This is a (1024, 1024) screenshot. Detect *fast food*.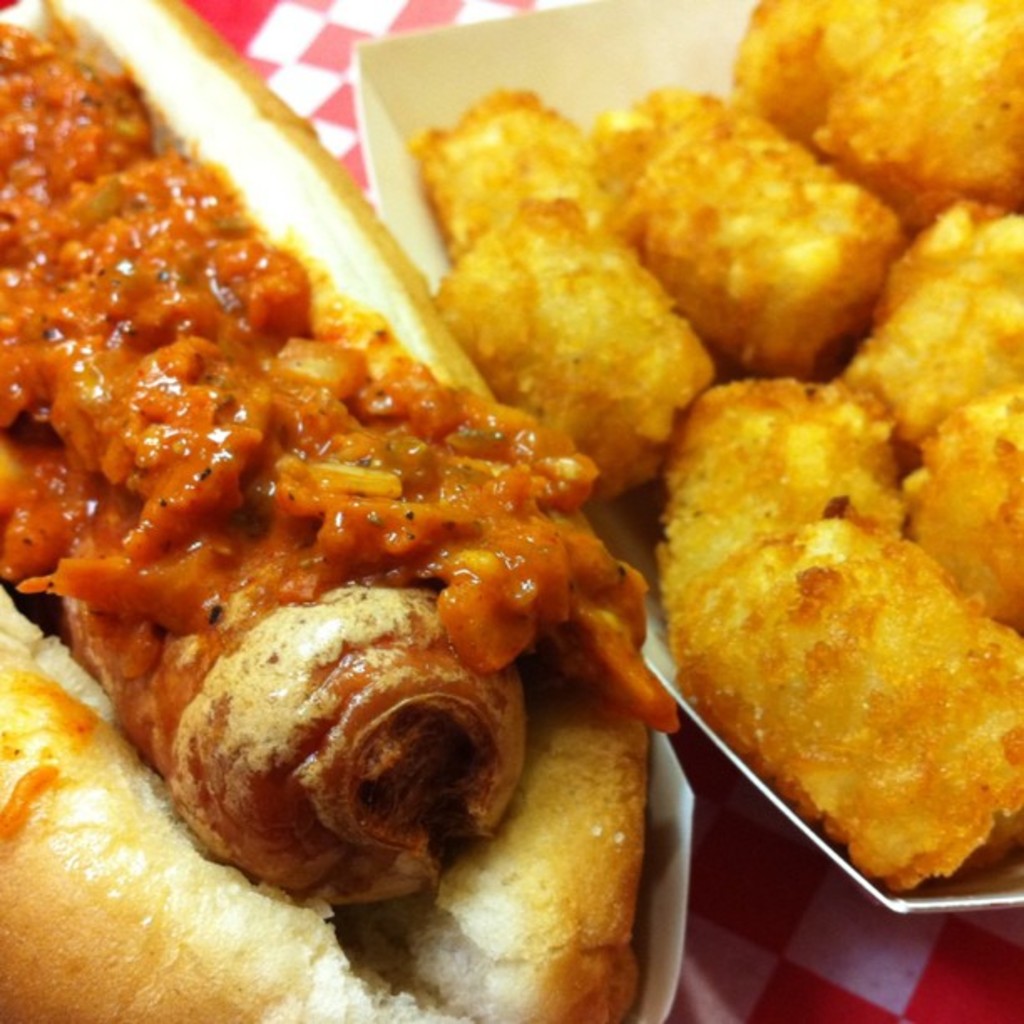
x1=651, y1=361, x2=1022, y2=902.
